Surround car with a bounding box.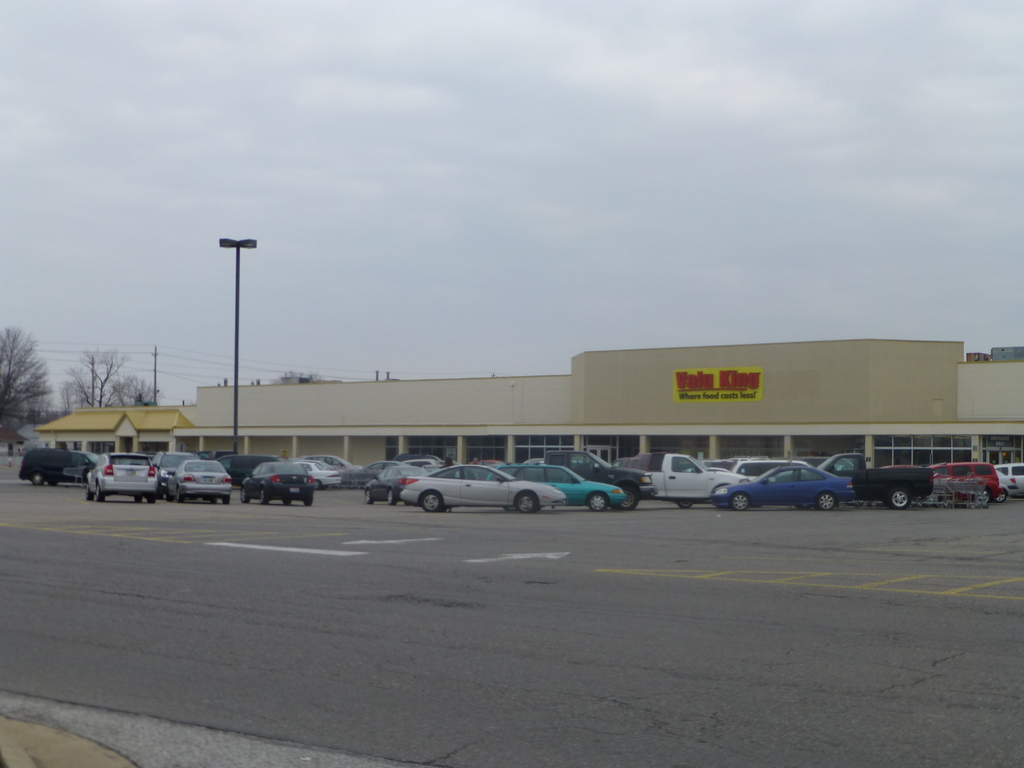
rect(707, 463, 853, 518).
